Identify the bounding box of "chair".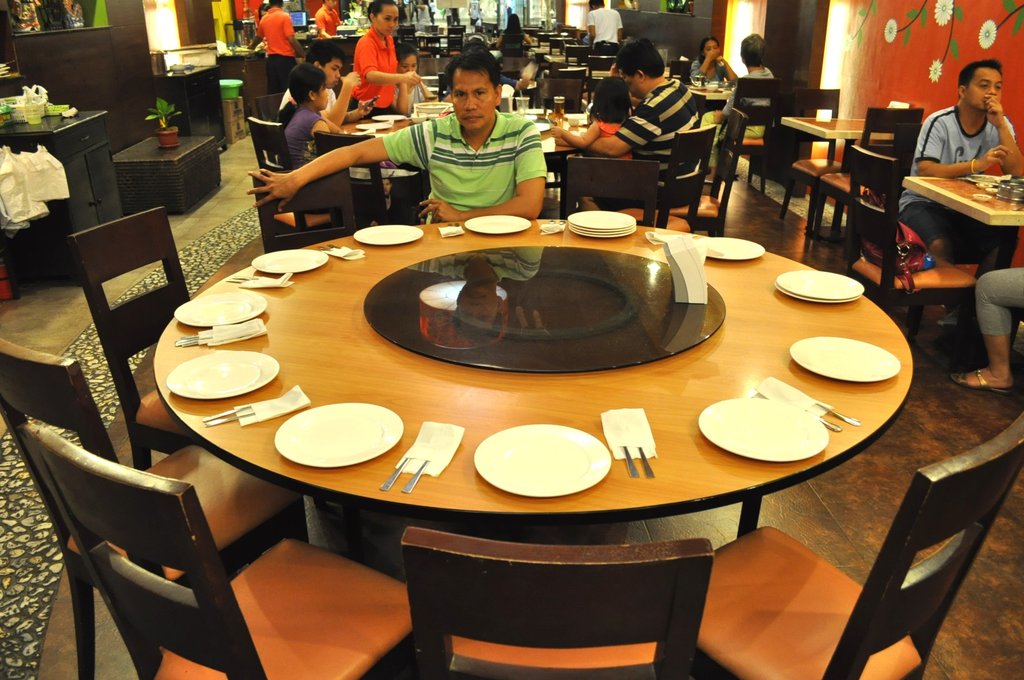
crop(650, 132, 712, 234).
